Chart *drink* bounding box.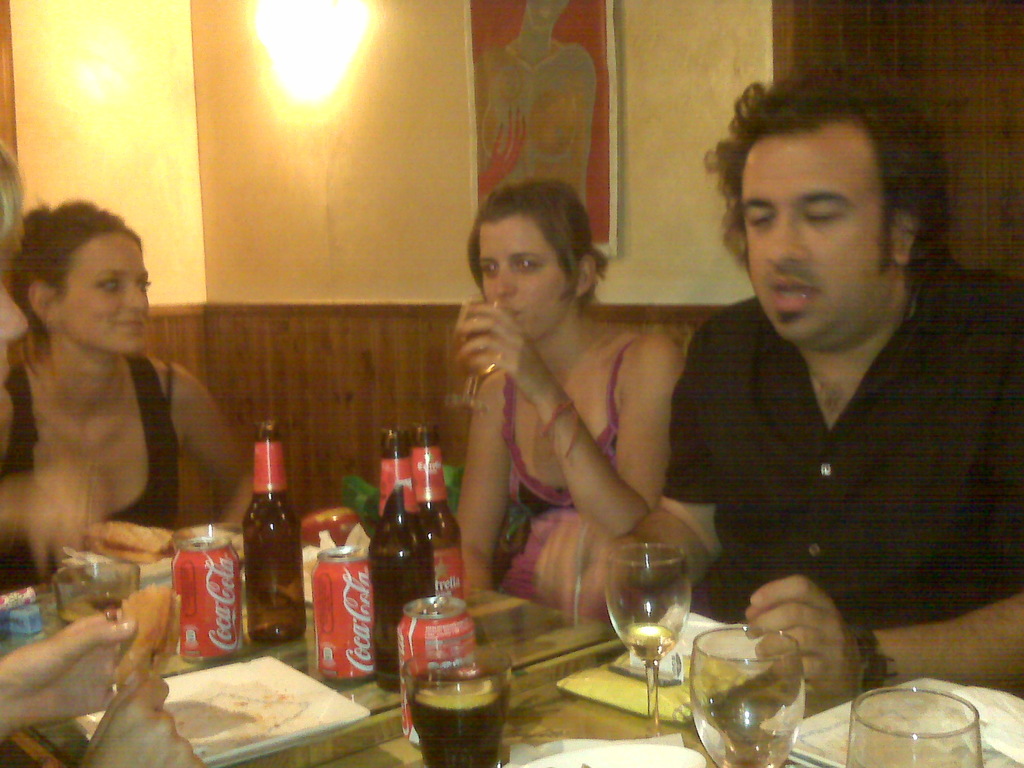
Charted: box=[454, 329, 503, 379].
